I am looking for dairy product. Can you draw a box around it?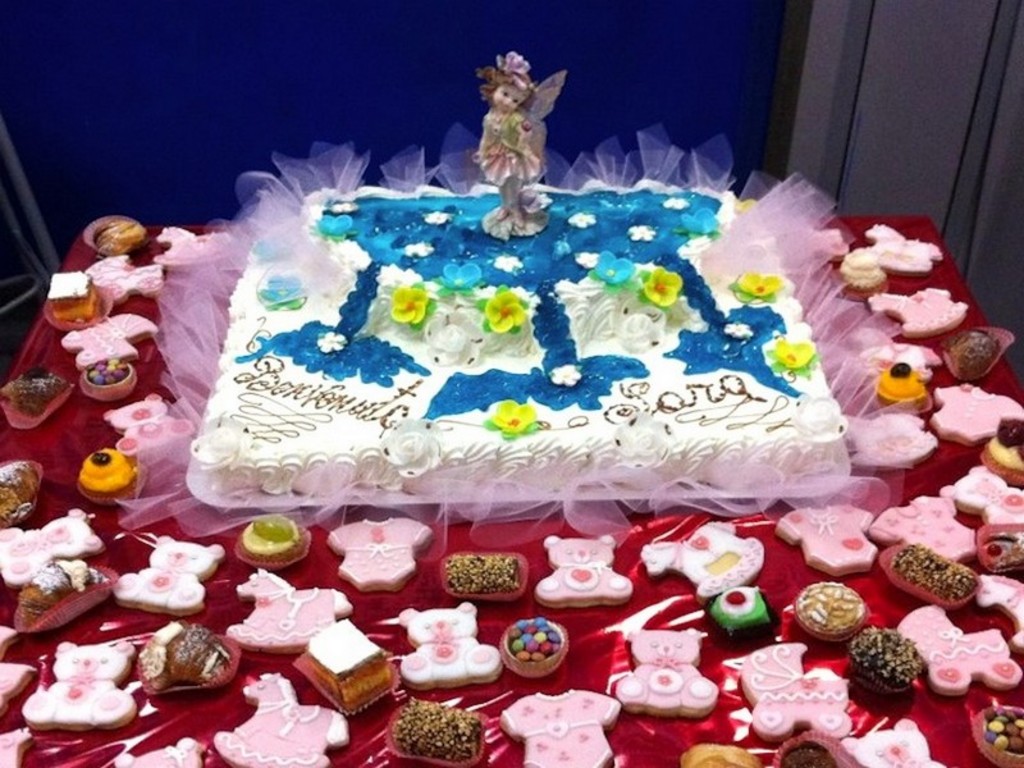
Sure, the bounding box is l=515, t=689, r=621, b=764.
